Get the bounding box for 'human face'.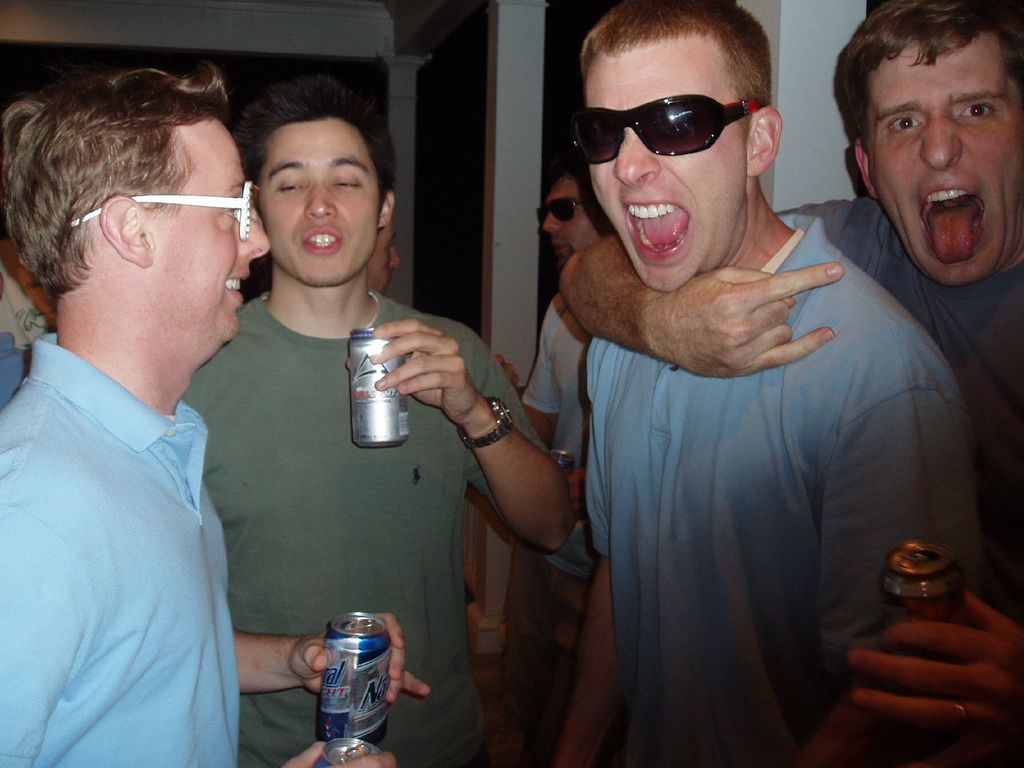
box(587, 33, 747, 294).
